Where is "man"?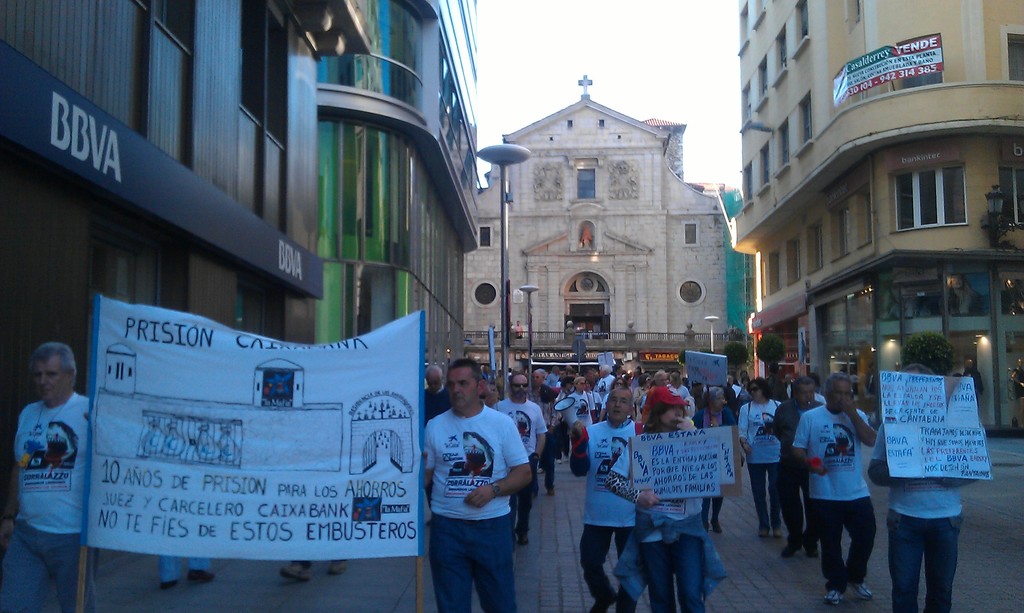
locate(774, 374, 824, 558).
